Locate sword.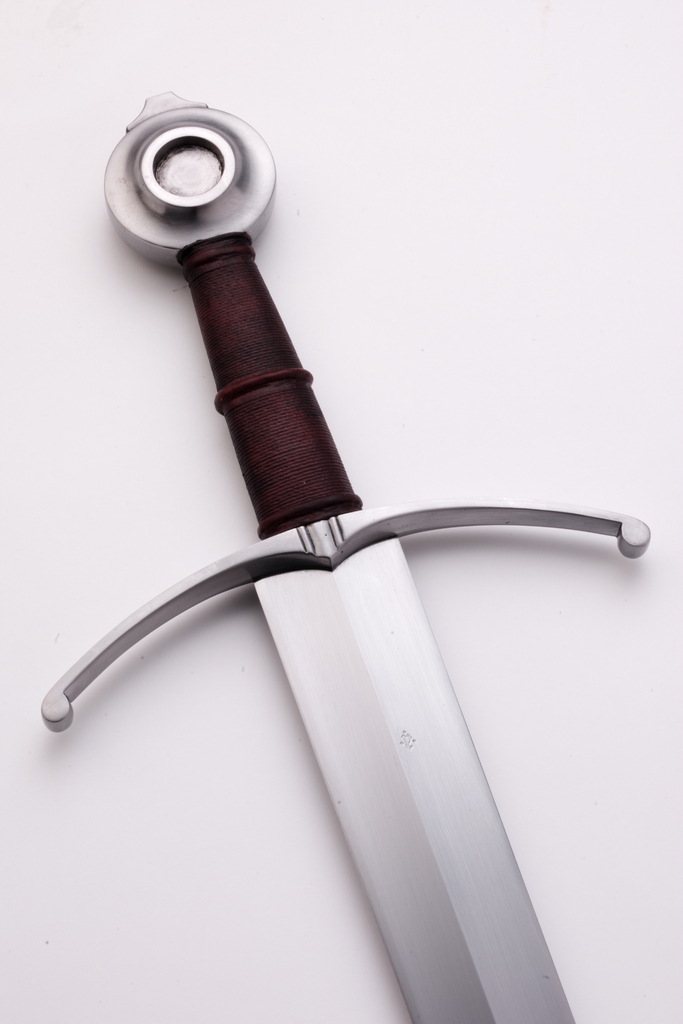
Bounding box: [left=40, top=92, right=652, bottom=1023].
